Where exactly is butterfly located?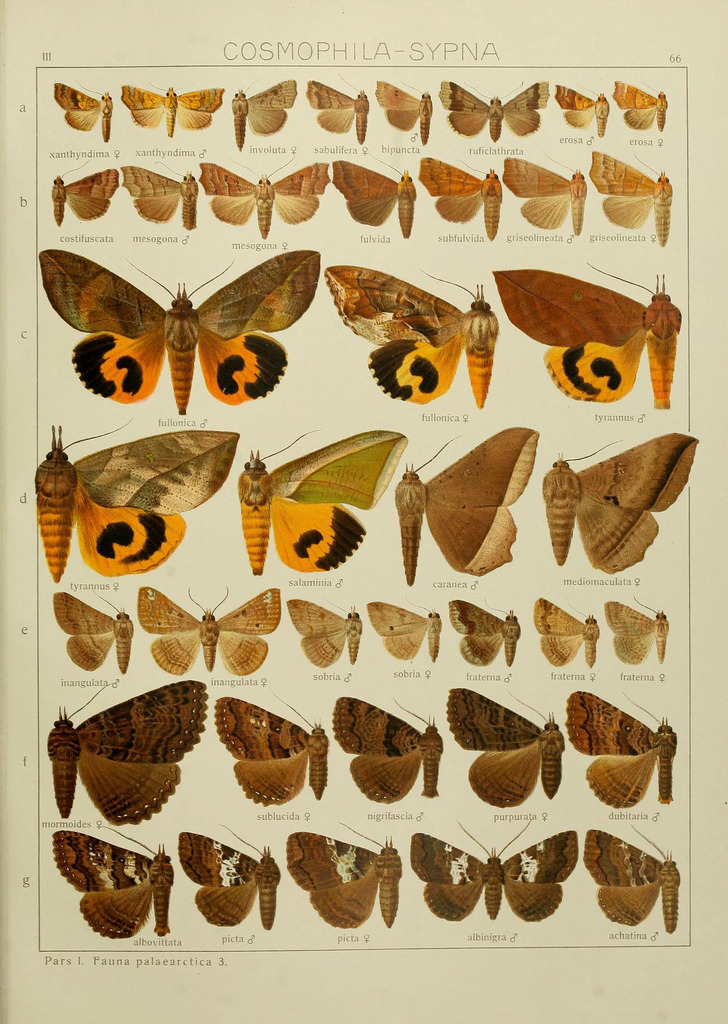
Its bounding box is 327,259,500,404.
